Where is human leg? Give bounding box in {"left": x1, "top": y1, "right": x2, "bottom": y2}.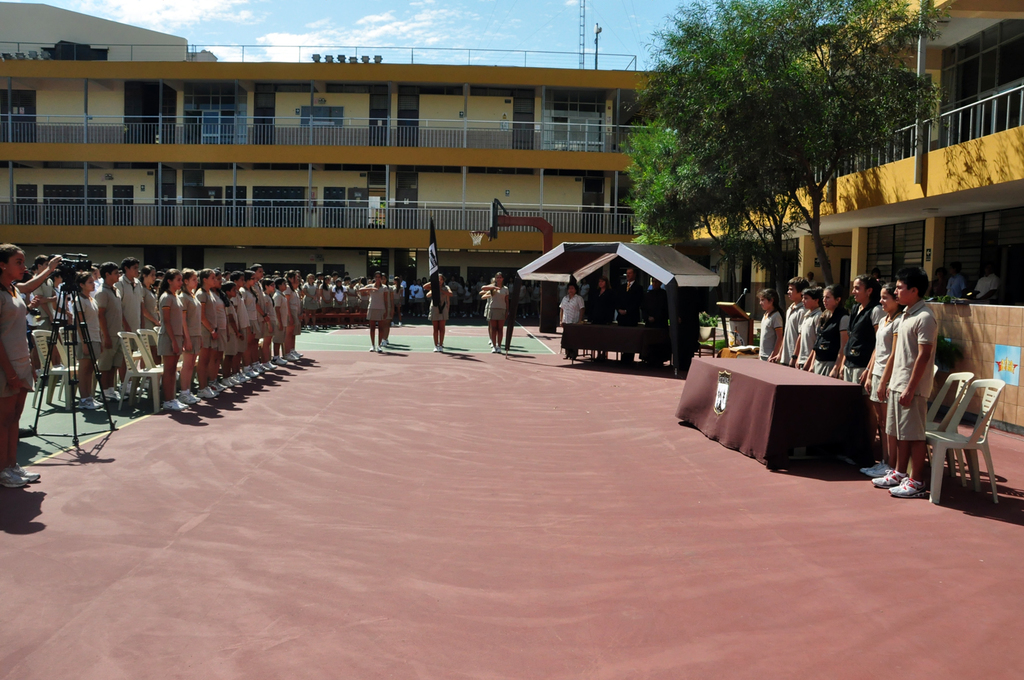
{"left": 161, "top": 354, "right": 186, "bottom": 410}.
